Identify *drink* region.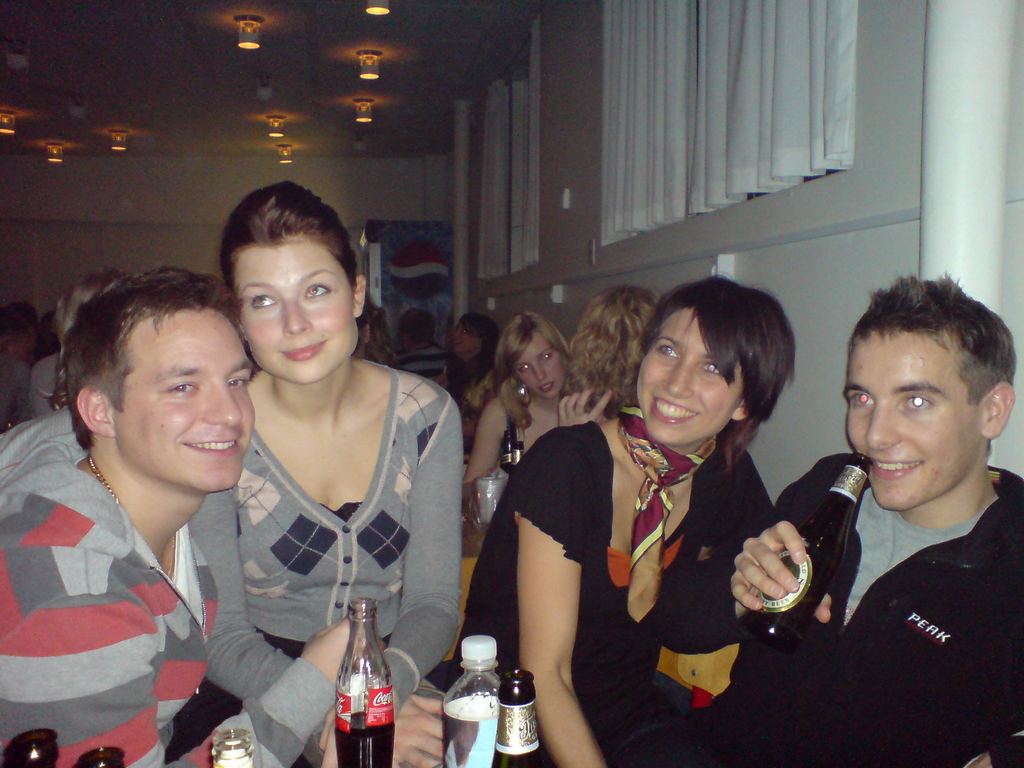
Region: (332,714,391,767).
